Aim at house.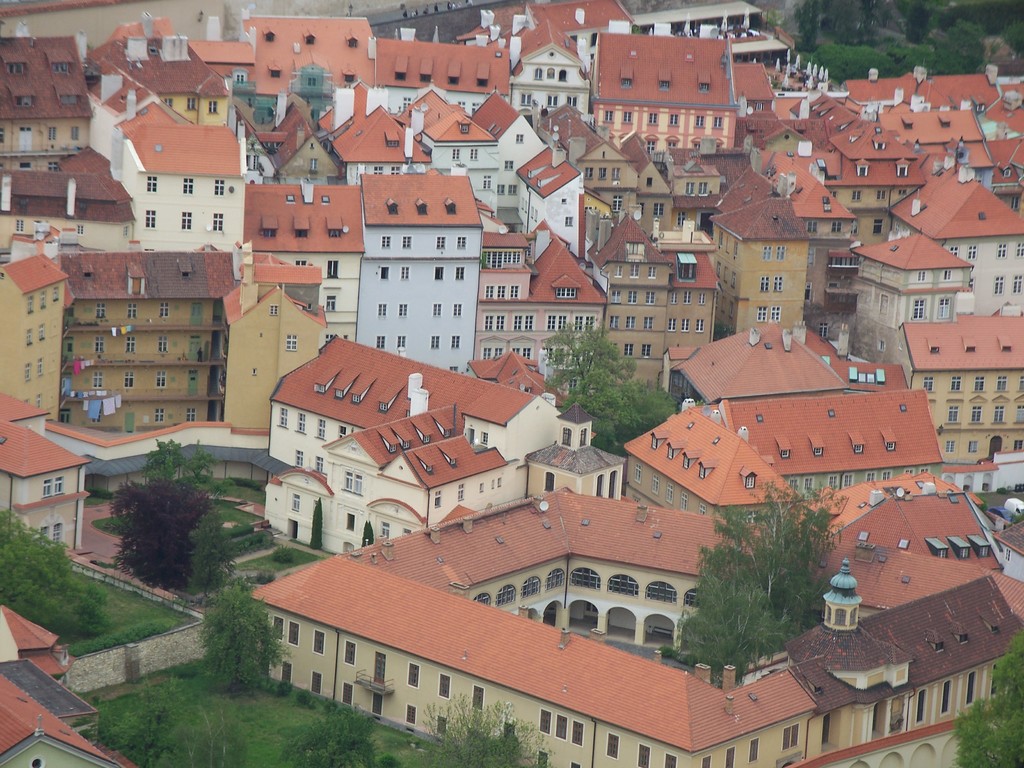
Aimed at (x1=835, y1=227, x2=967, y2=364).
